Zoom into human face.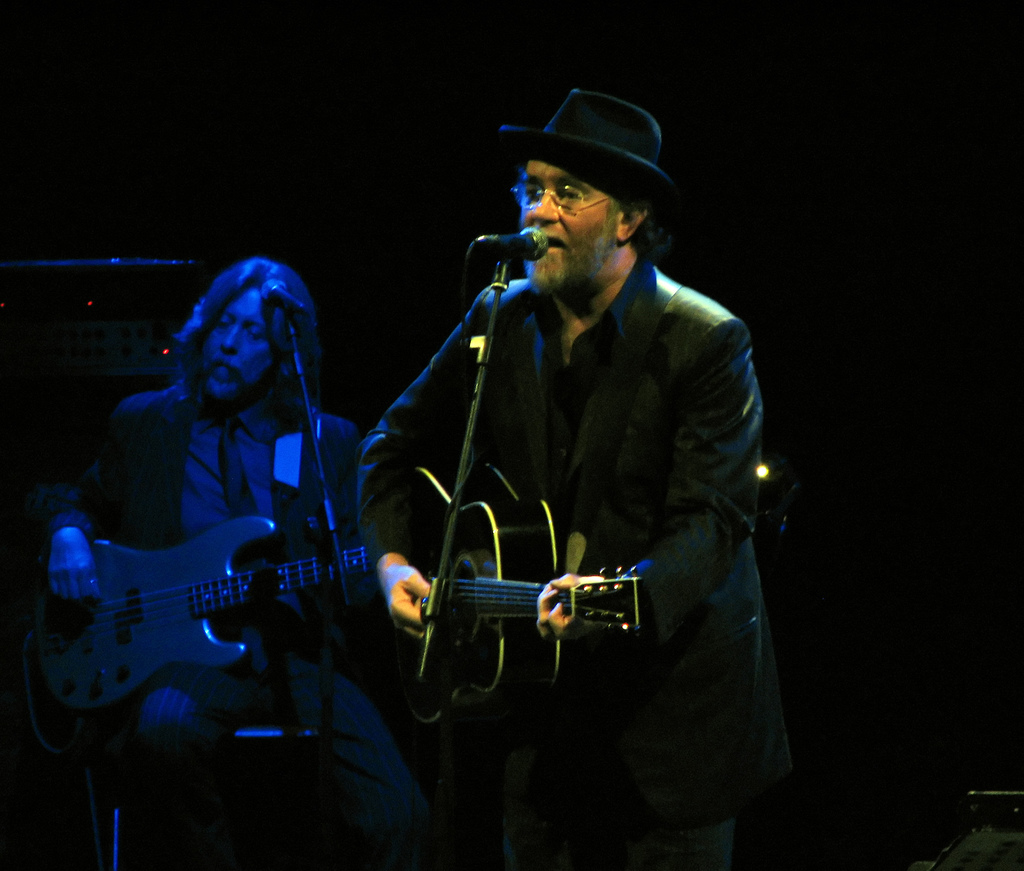
Zoom target: (x1=524, y1=162, x2=621, y2=295).
